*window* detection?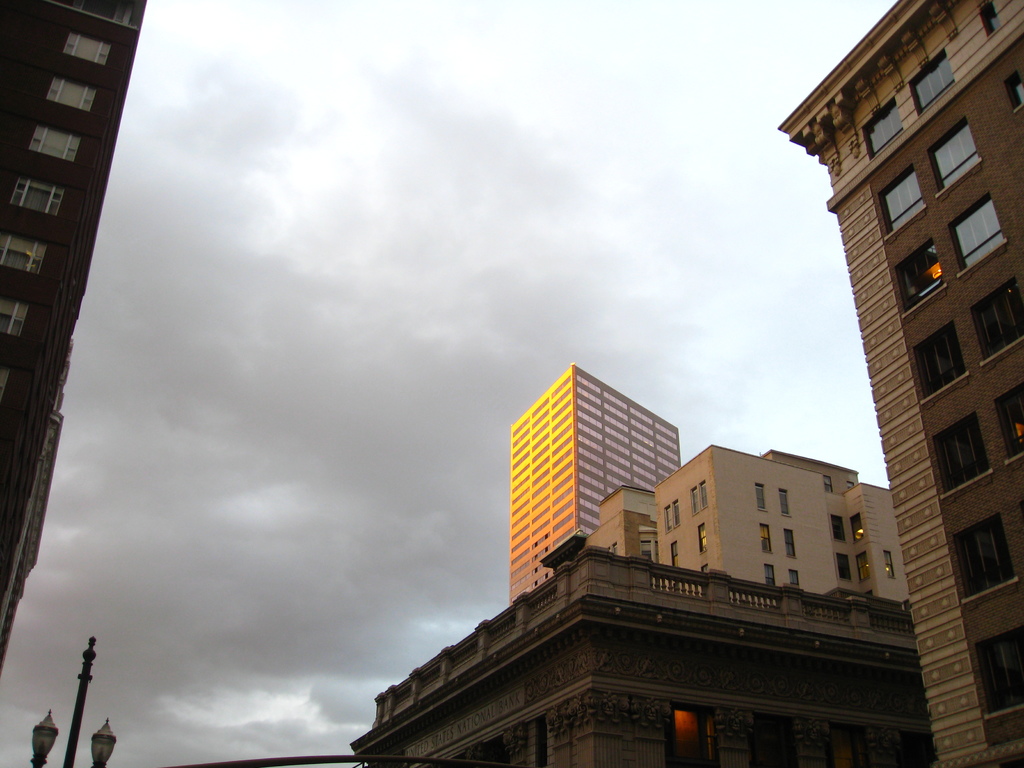
10, 173, 69, 214
